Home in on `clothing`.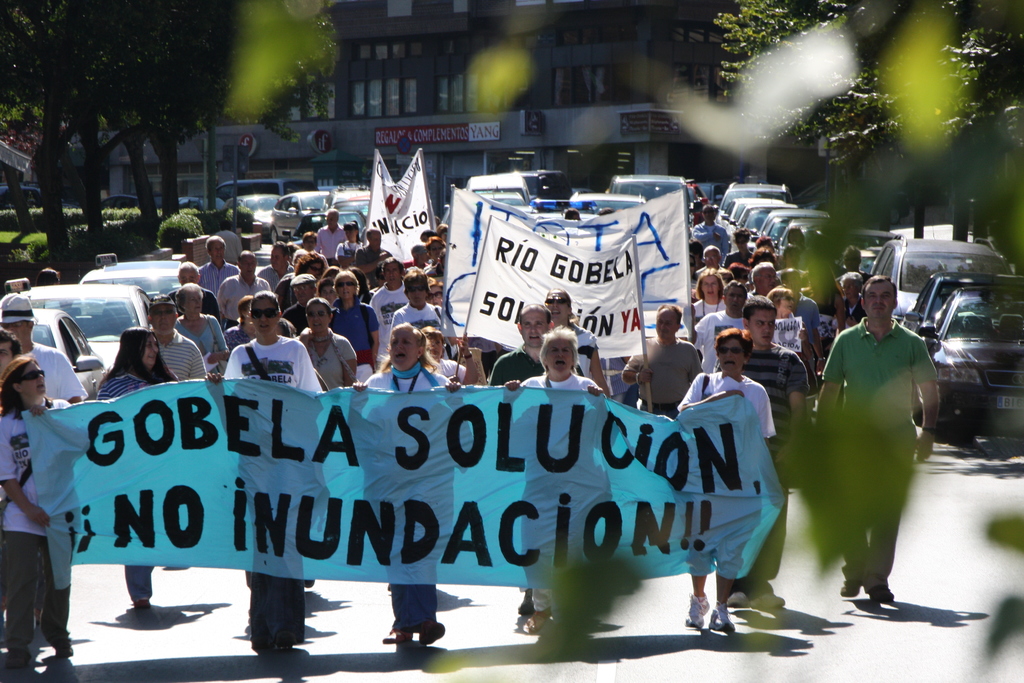
Homed in at pyautogui.locateOnScreen(387, 294, 449, 338).
